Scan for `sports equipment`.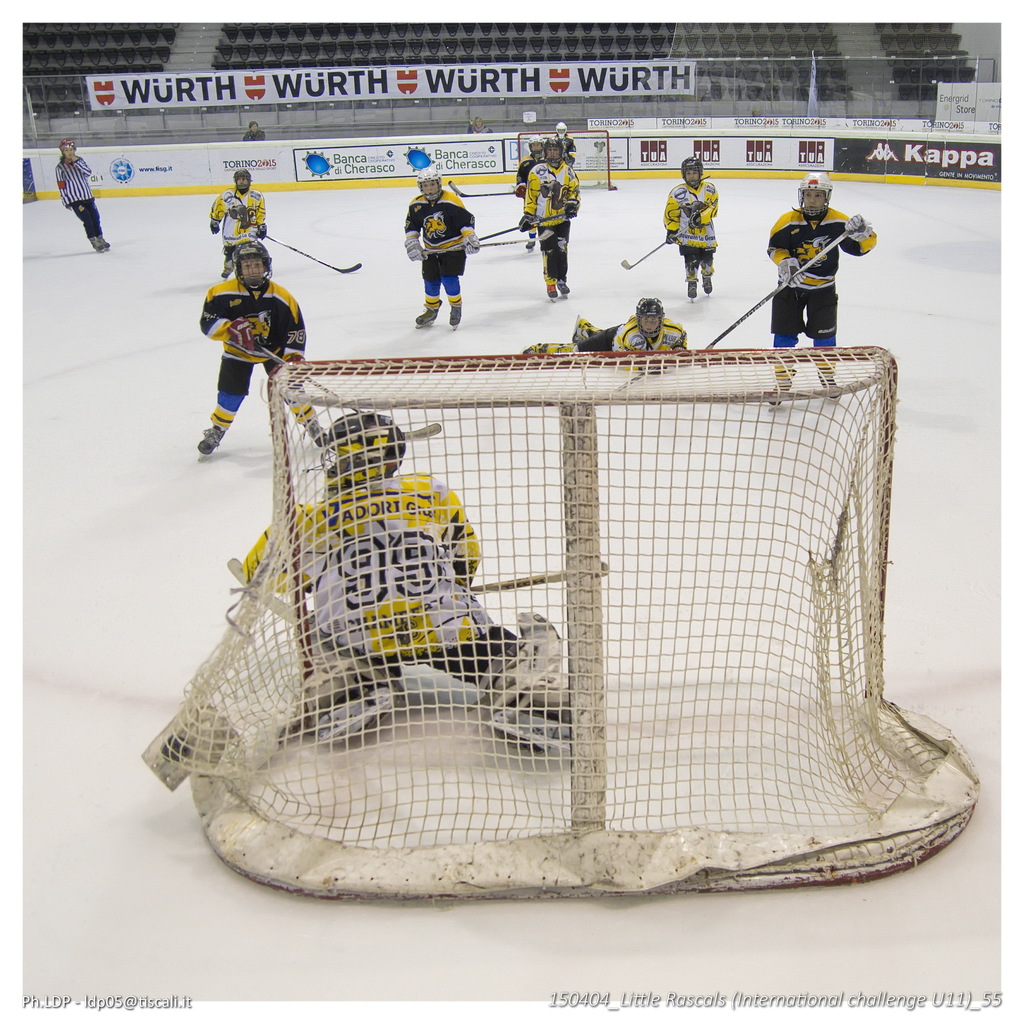
Scan result: detection(200, 425, 225, 461).
